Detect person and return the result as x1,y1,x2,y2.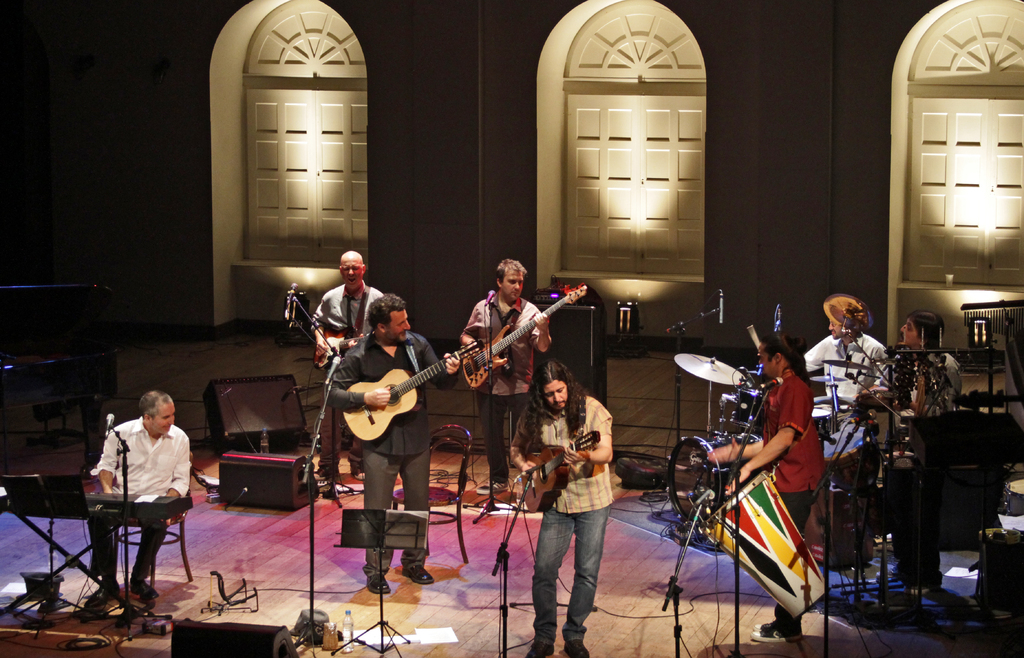
879,313,962,479.
